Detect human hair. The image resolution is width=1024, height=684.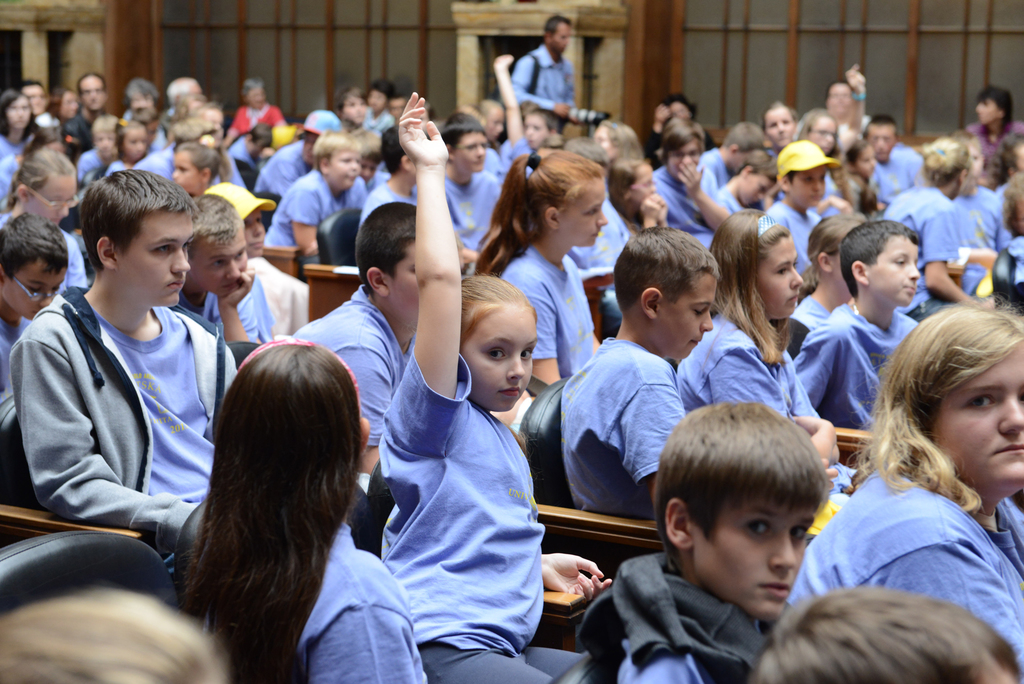
left=126, top=106, right=160, bottom=129.
